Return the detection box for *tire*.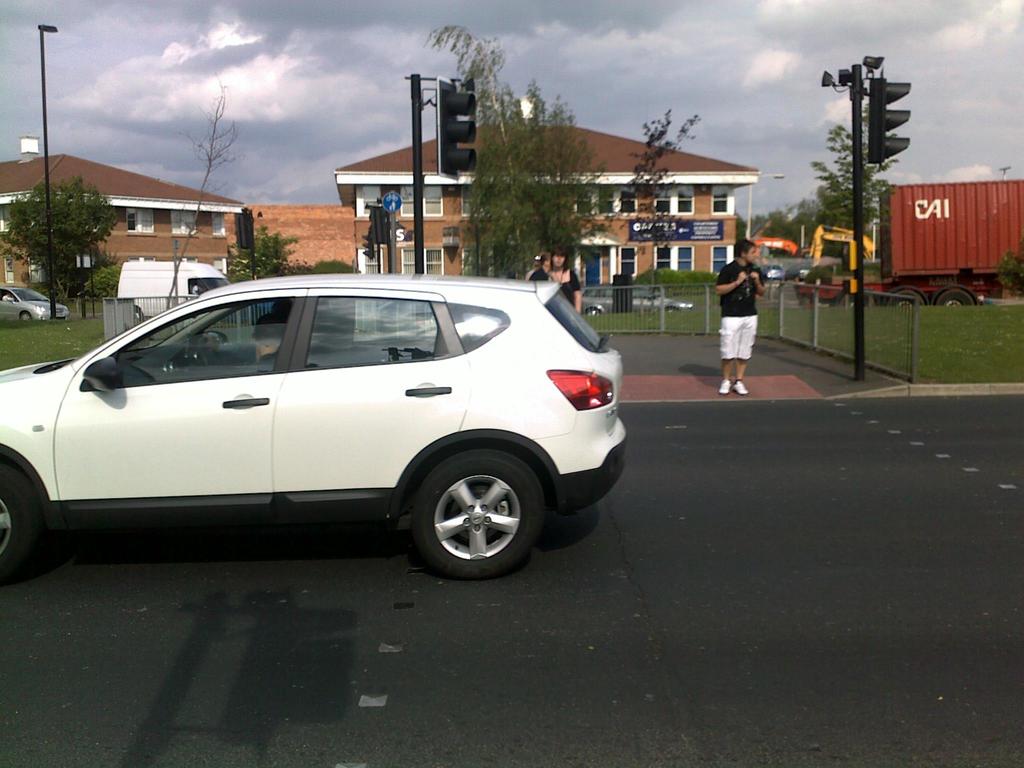
crop(22, 310, 31, 318).
